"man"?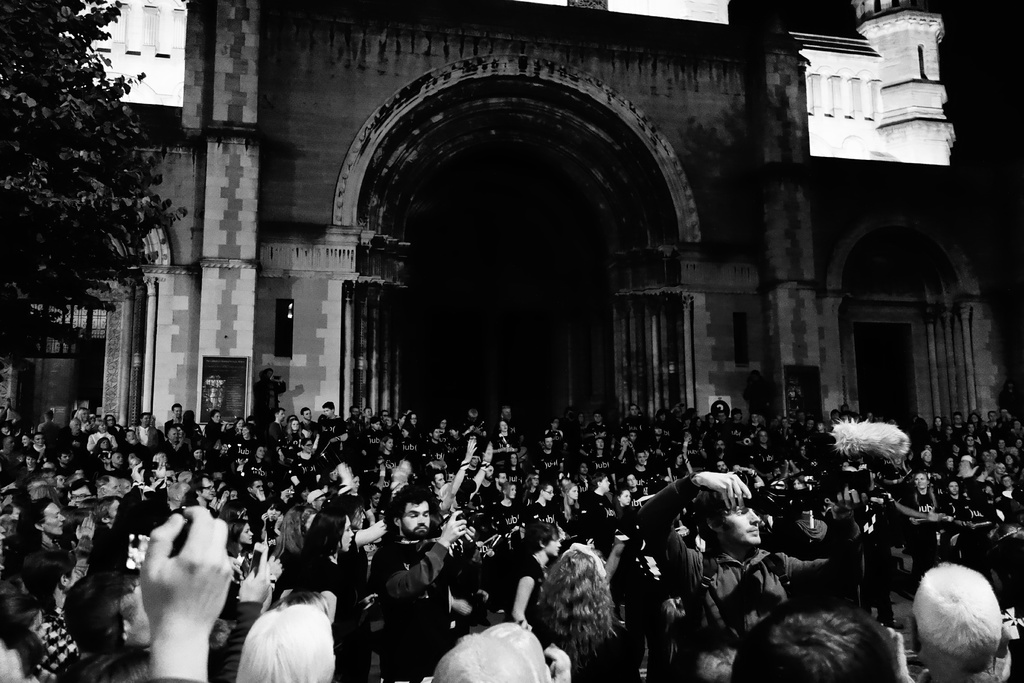
Rect(260, 366, 287, 419)
